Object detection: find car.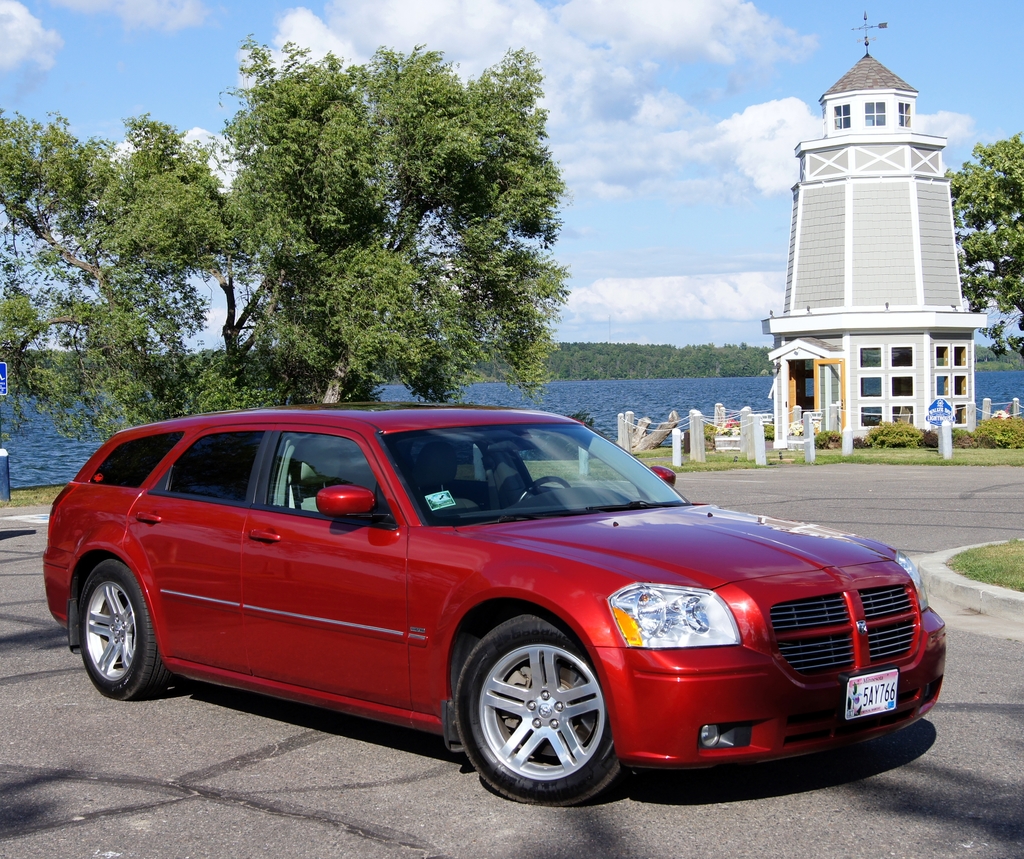
44:405:943:804.
